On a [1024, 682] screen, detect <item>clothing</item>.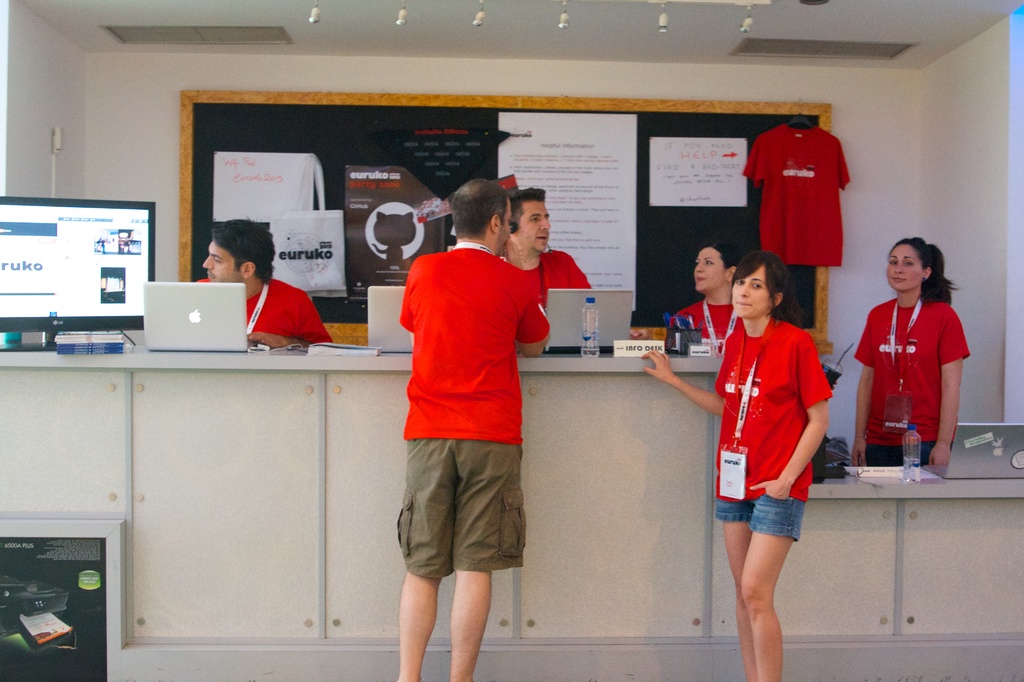
pyautogui.locateOnScreen(743, 126, 848, 265).
